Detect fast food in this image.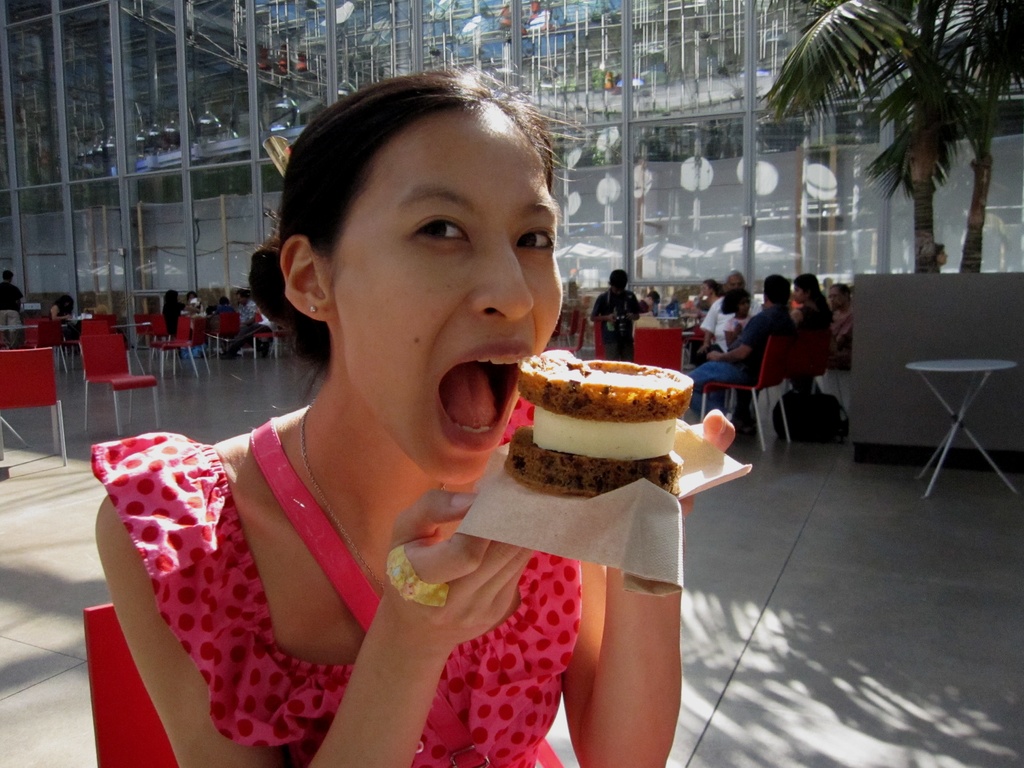
Detection: 508, 346, 697, 487.
